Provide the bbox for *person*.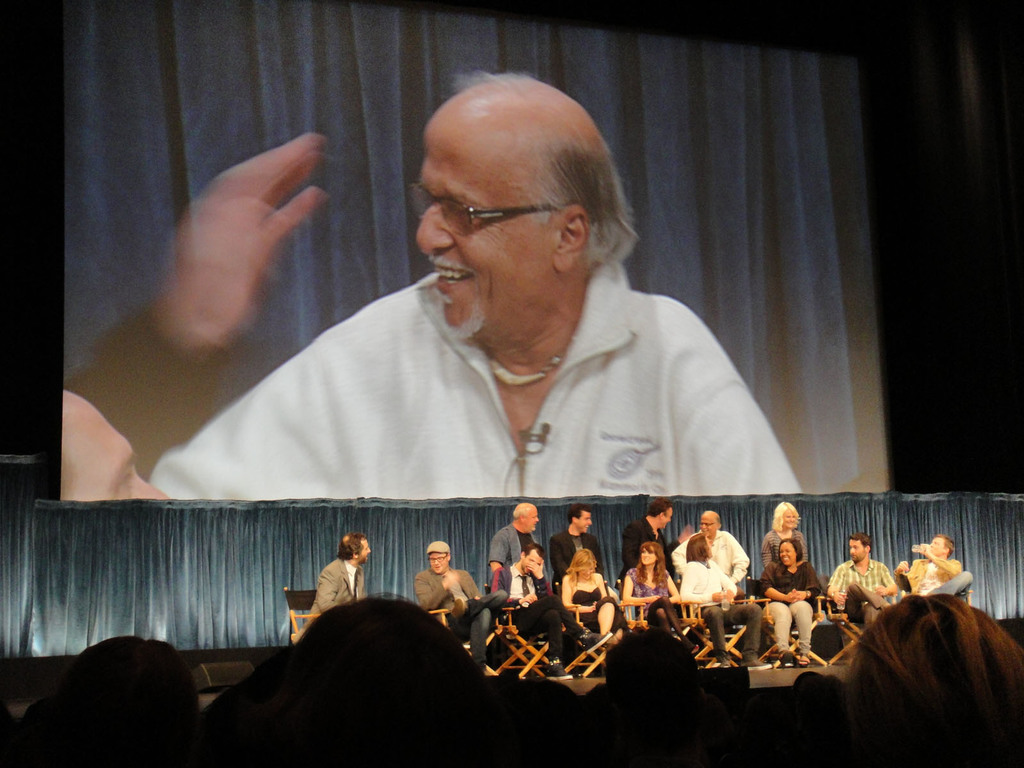
(625, 486, 677, 595).
